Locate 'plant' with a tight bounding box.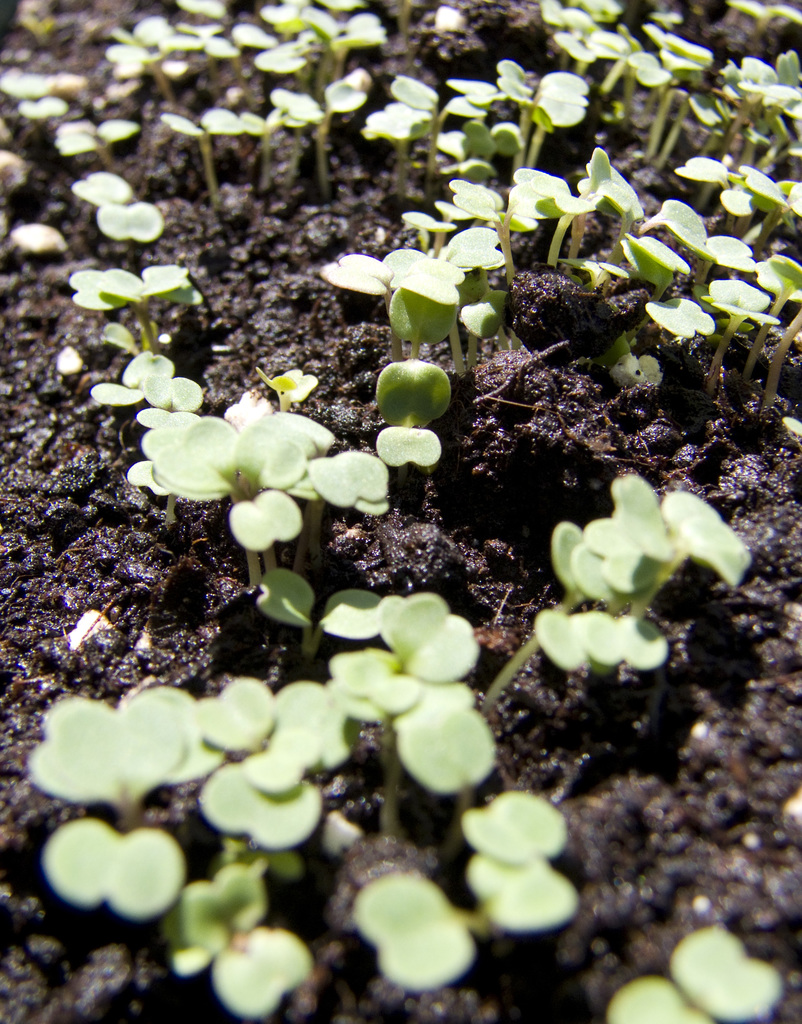
<region>369, 585, 489, 702</region>.
